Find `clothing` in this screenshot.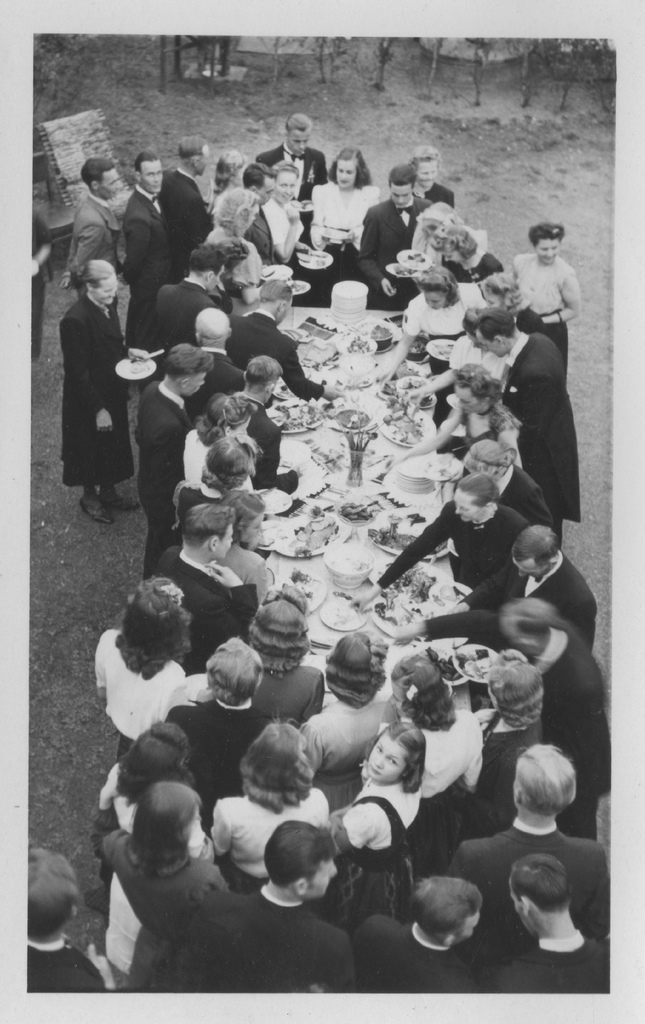
The bounding box for `clothing` is 27/929/97/991.
